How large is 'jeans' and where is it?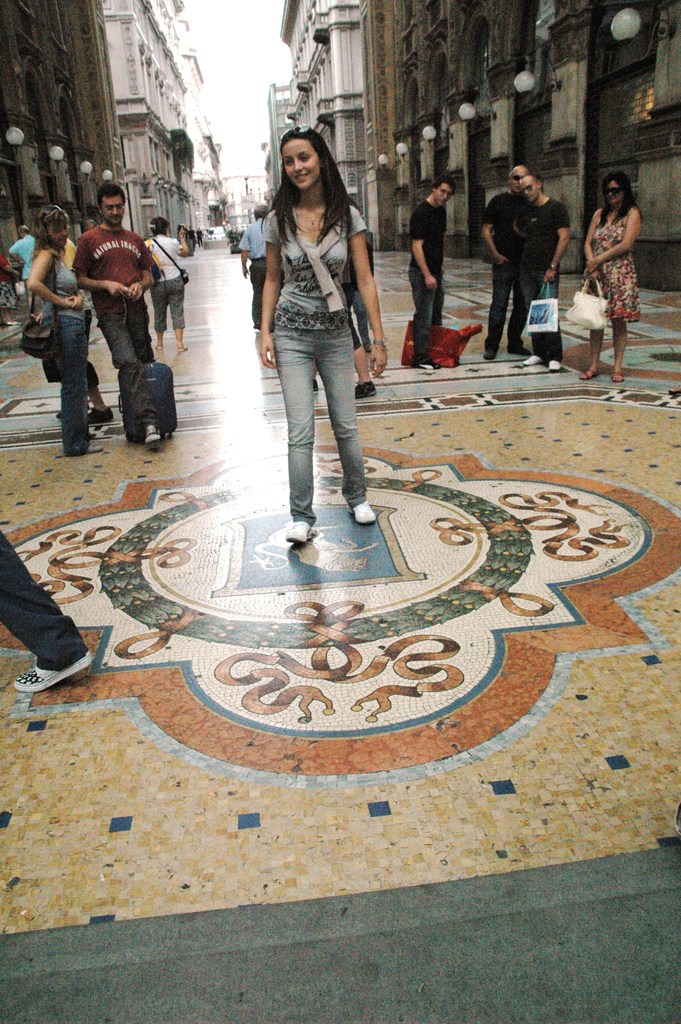
Bounding box: (97,300,152,440).
